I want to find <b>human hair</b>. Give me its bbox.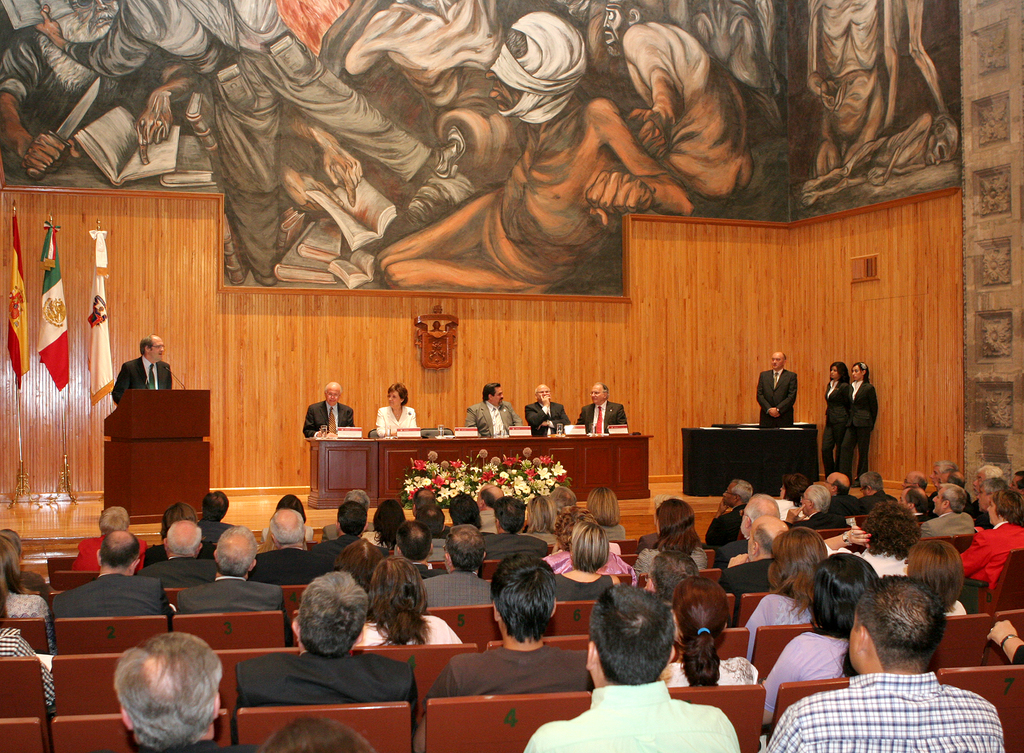
752 515 790 553.
